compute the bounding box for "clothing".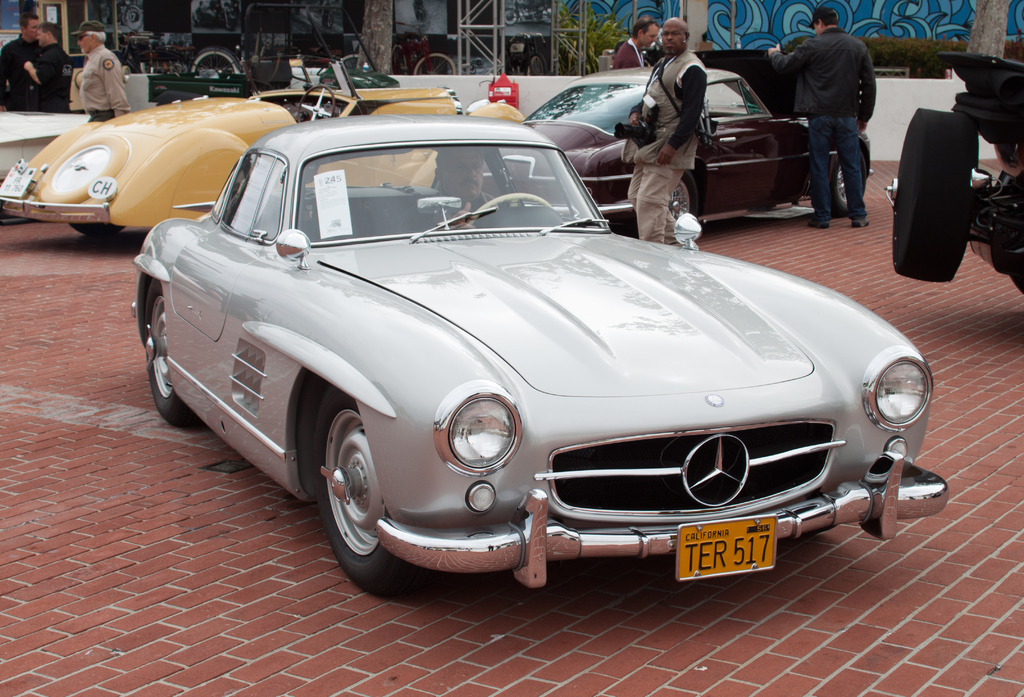
56 24 131 106.
